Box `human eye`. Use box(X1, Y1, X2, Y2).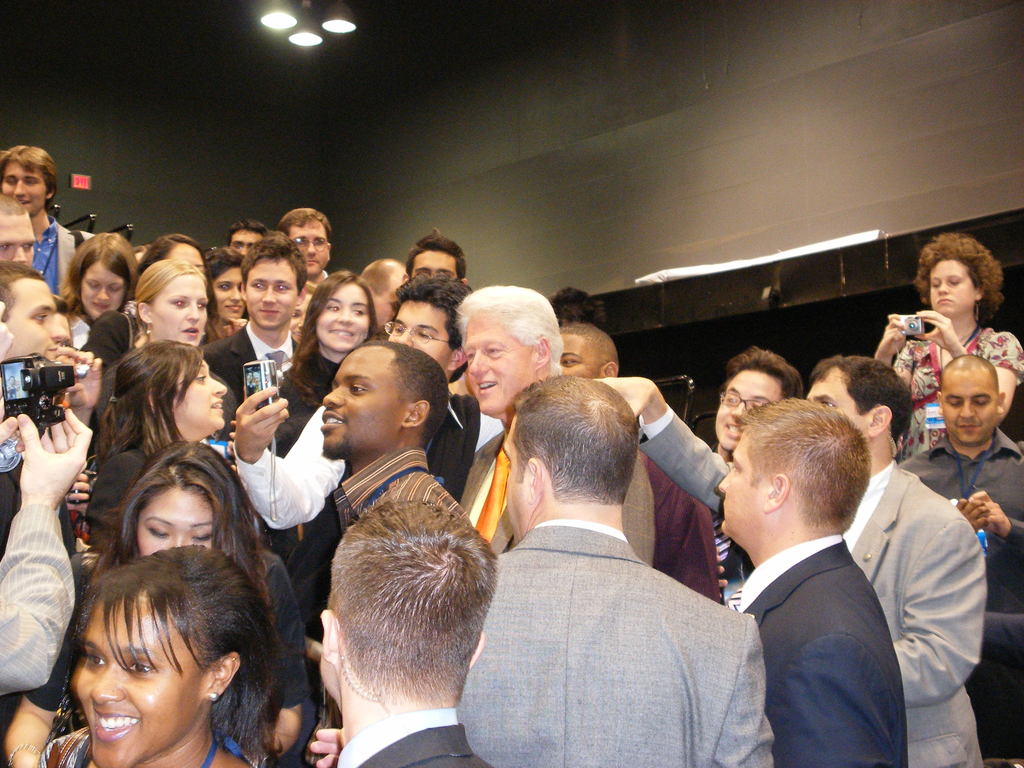
box(563, 358, 580, 369).
